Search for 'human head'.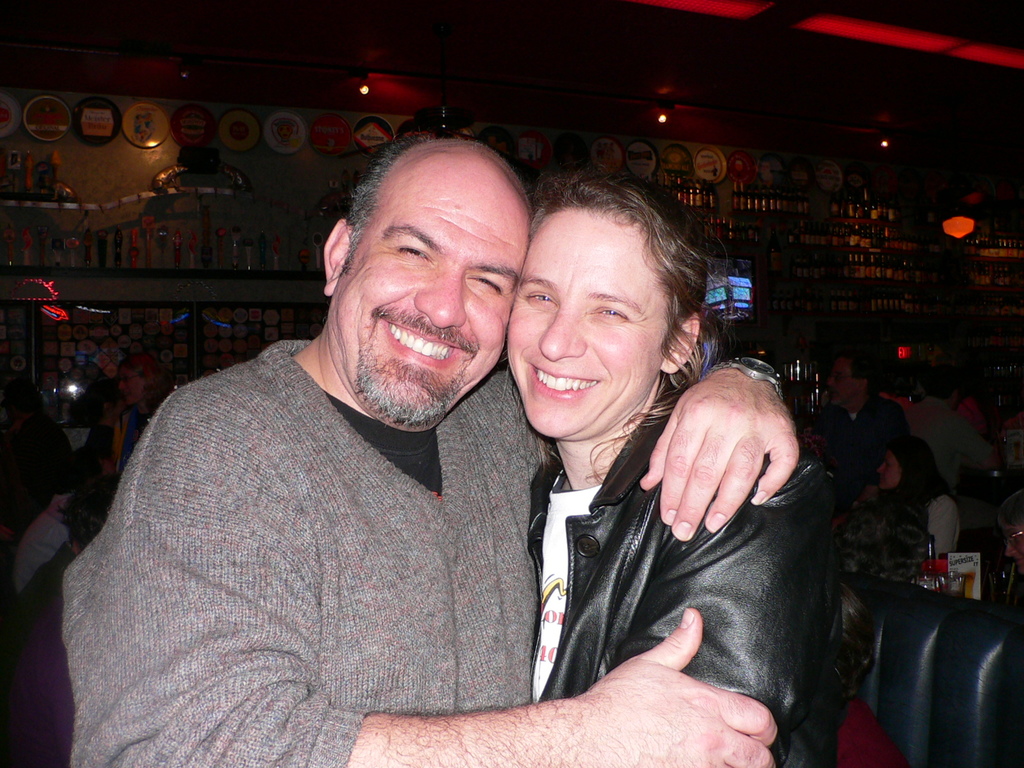
Found at {"left": 287, "top": 123, "right": 534, "bottom": 425}.
